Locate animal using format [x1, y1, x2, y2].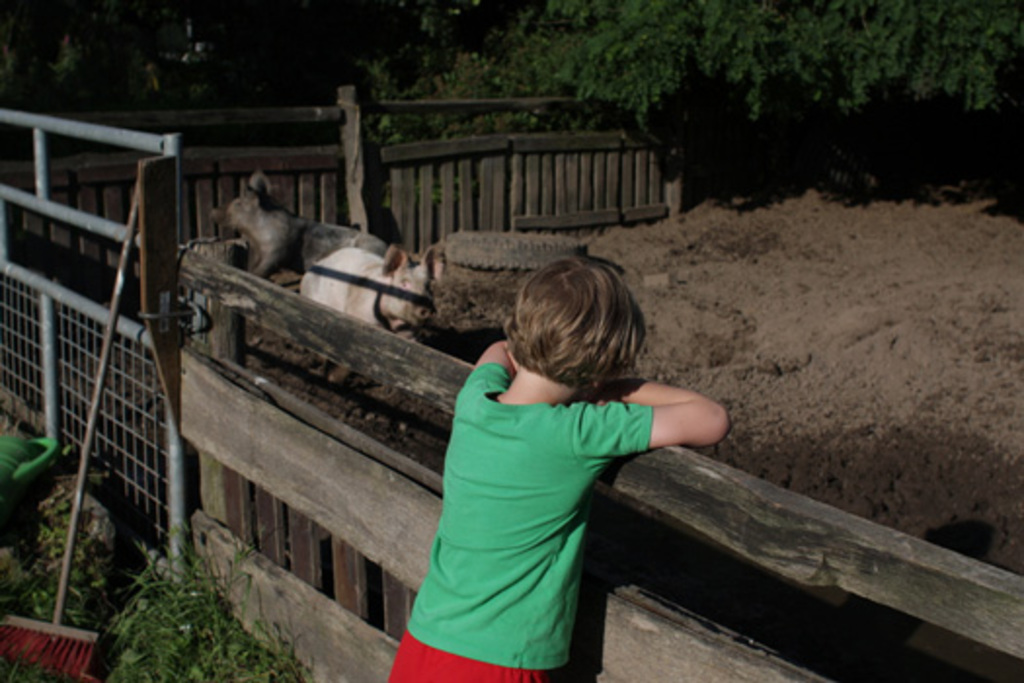
[295, 246, 443, 343].
